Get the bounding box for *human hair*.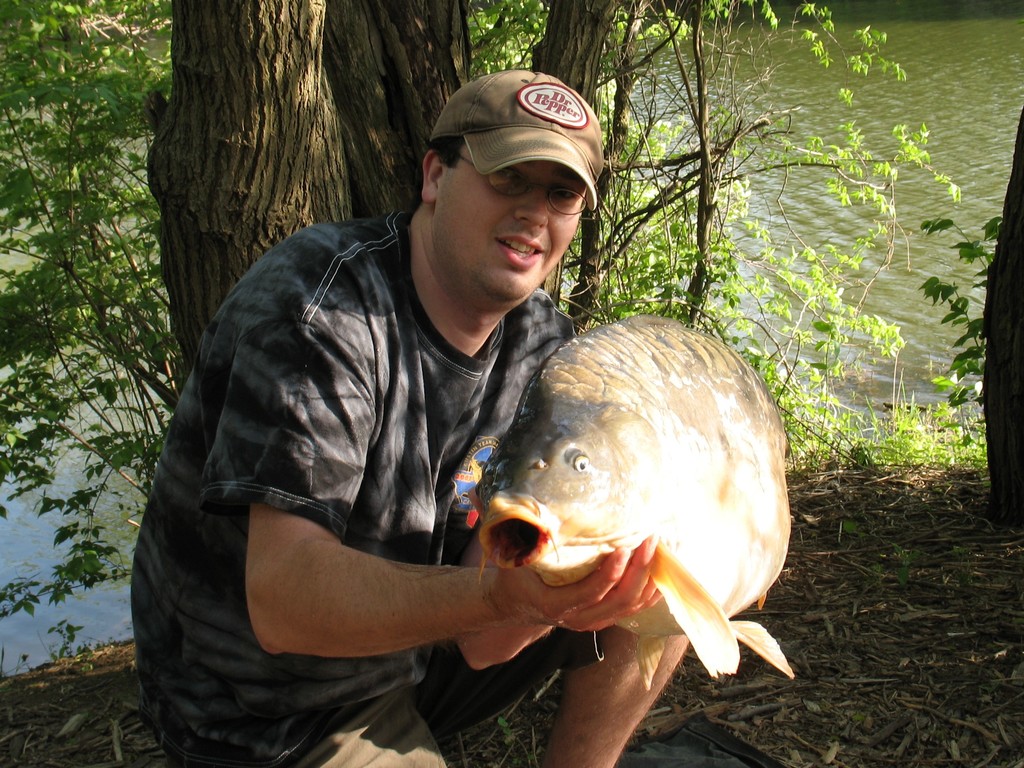
[x1=429, y1=135, x2=468, y2=167].
